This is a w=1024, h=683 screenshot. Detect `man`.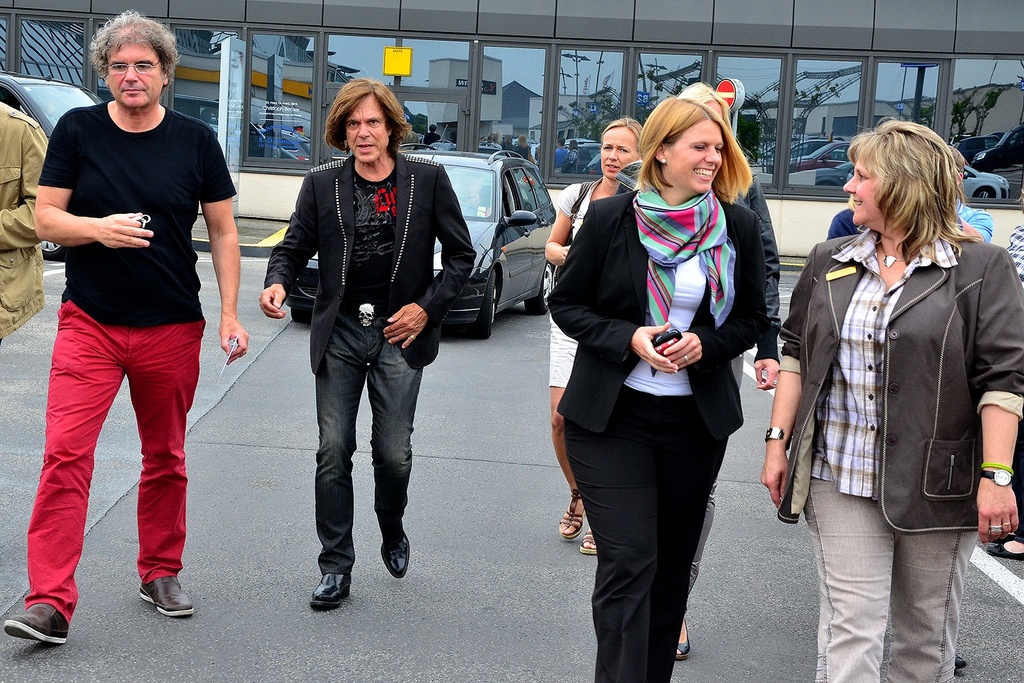
(256,76,478,610).
